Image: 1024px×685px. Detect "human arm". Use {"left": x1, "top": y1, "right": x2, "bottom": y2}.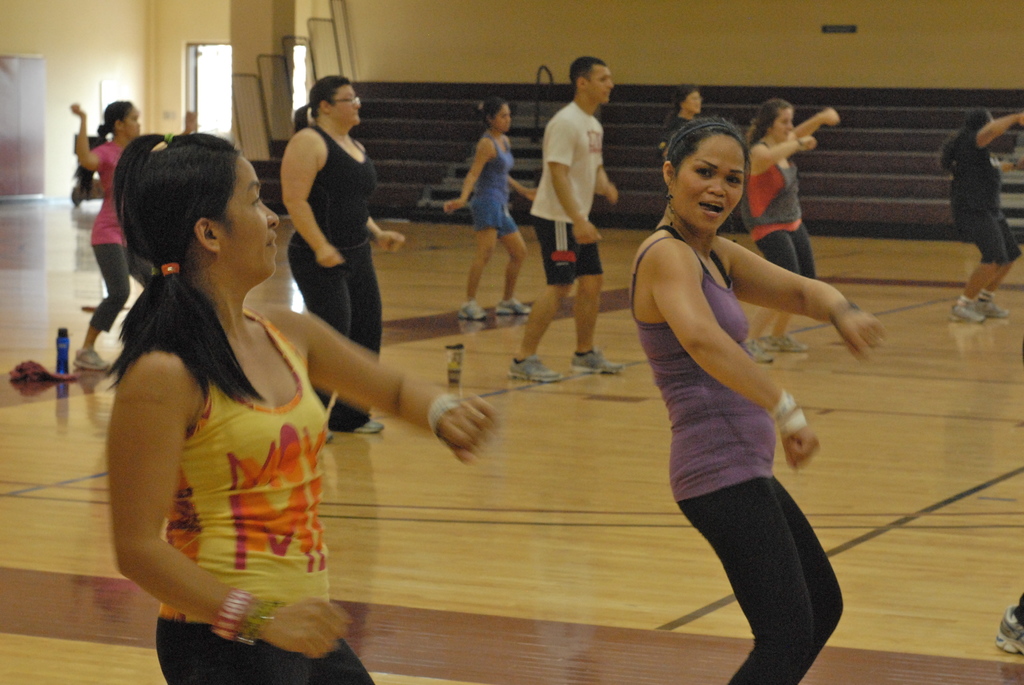
{"left": 266, "top": 127, "right": 333, "bottom": 274}.
